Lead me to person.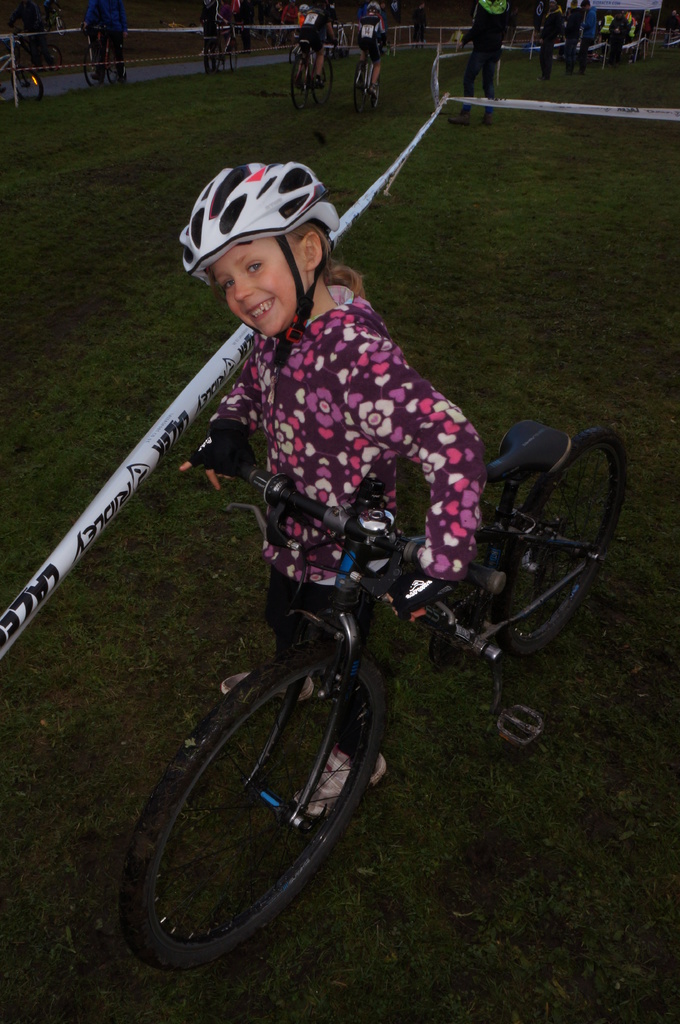
Lead to box=[296, 6, 307, 28].
